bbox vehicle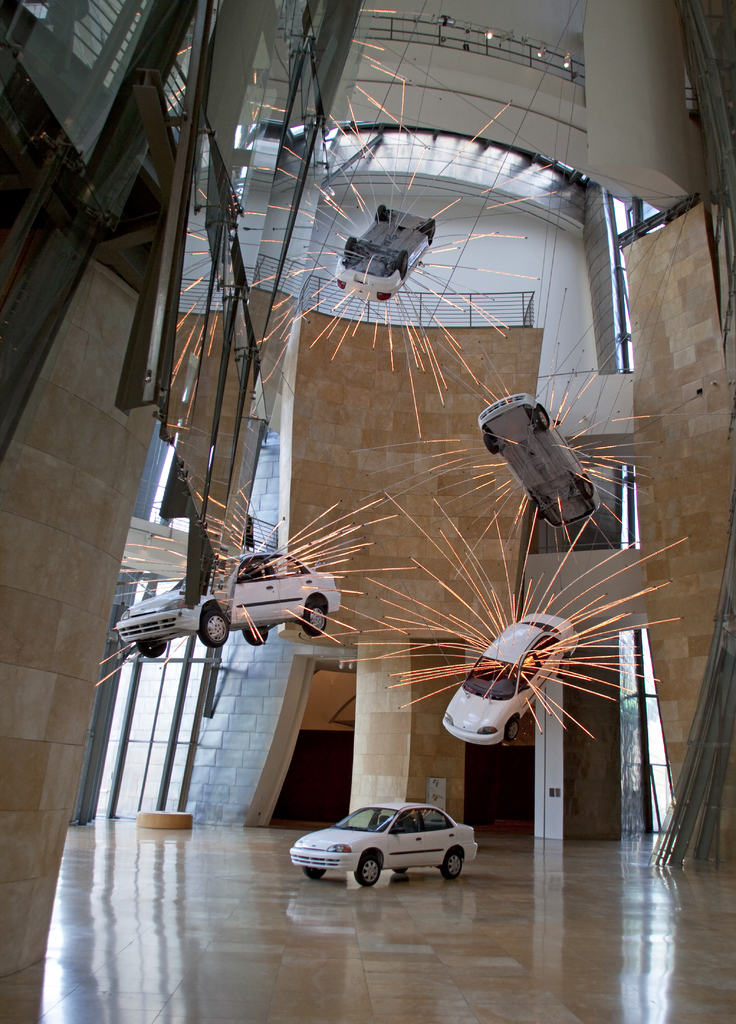
bbox=[438, 605, 582, 752]
